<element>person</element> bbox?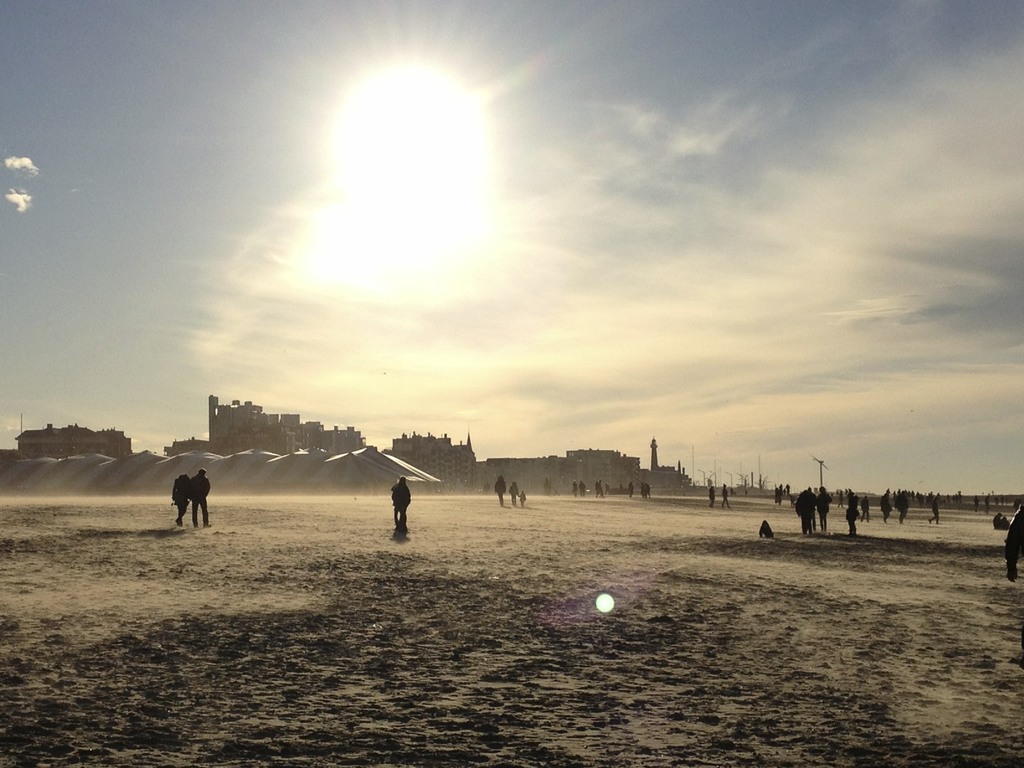
box(630, 484, 636, 497)
